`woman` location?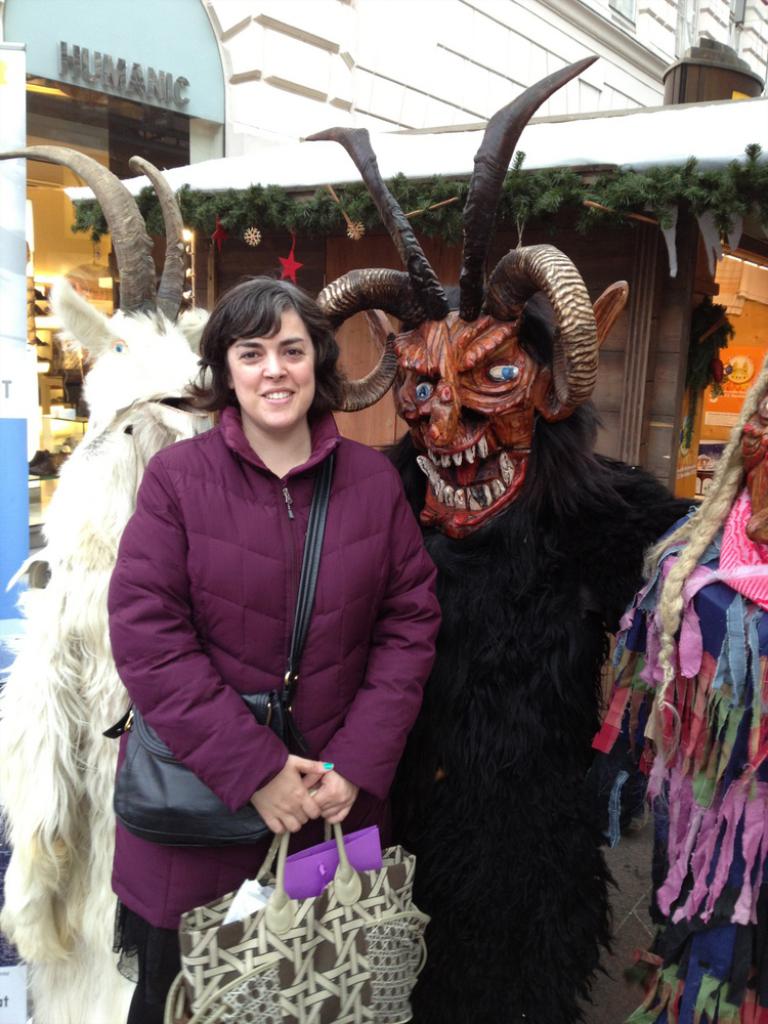
102/280/440/1023
